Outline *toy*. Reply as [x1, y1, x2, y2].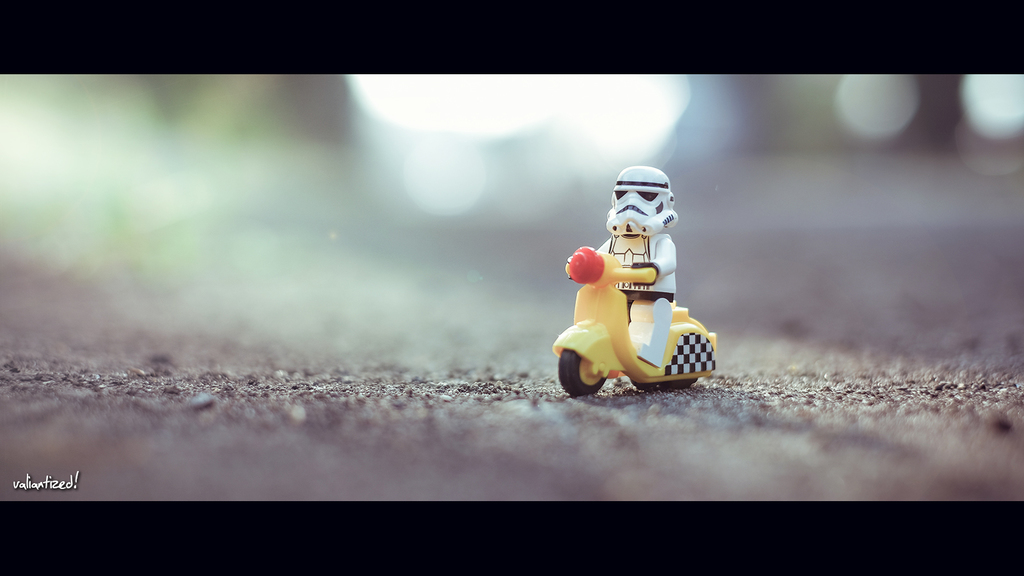
[555, 161, 730, 383].
